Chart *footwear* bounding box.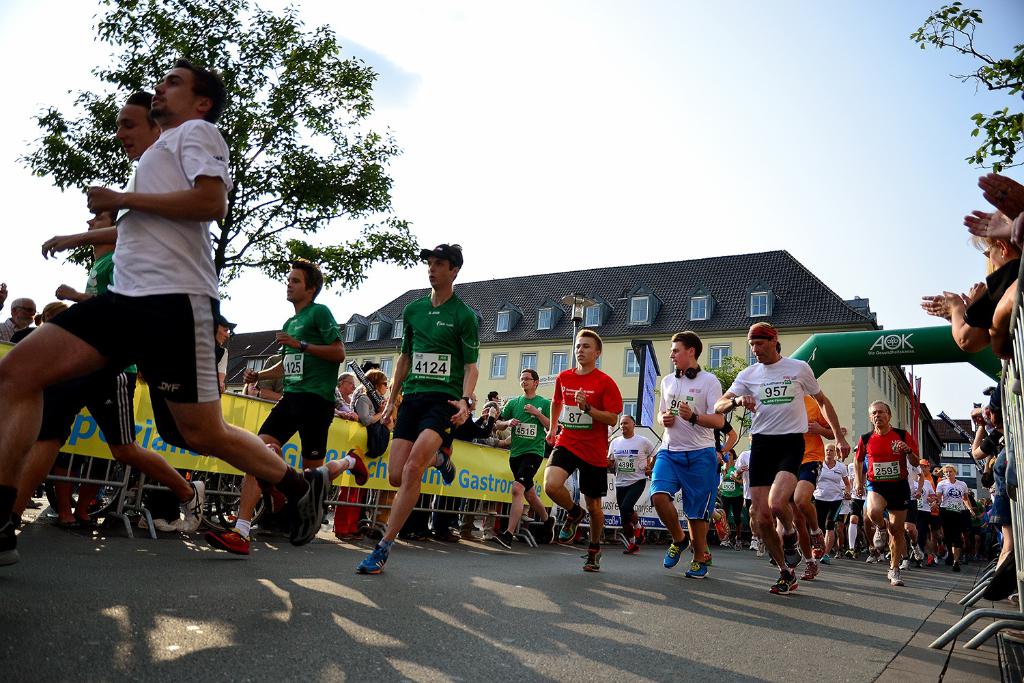
Charted: BBox(685, 550, 712, 582).
